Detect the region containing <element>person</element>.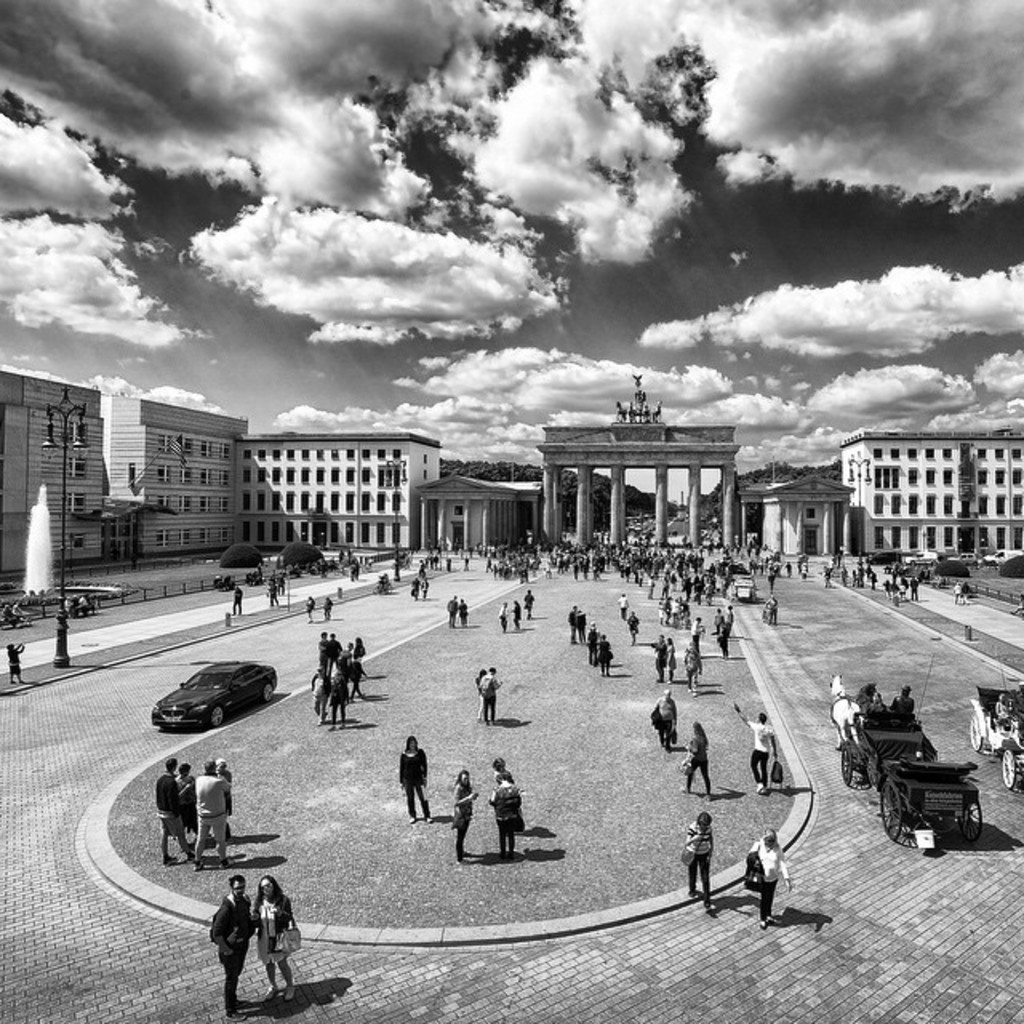
<box>8,594,34,629</box>.
